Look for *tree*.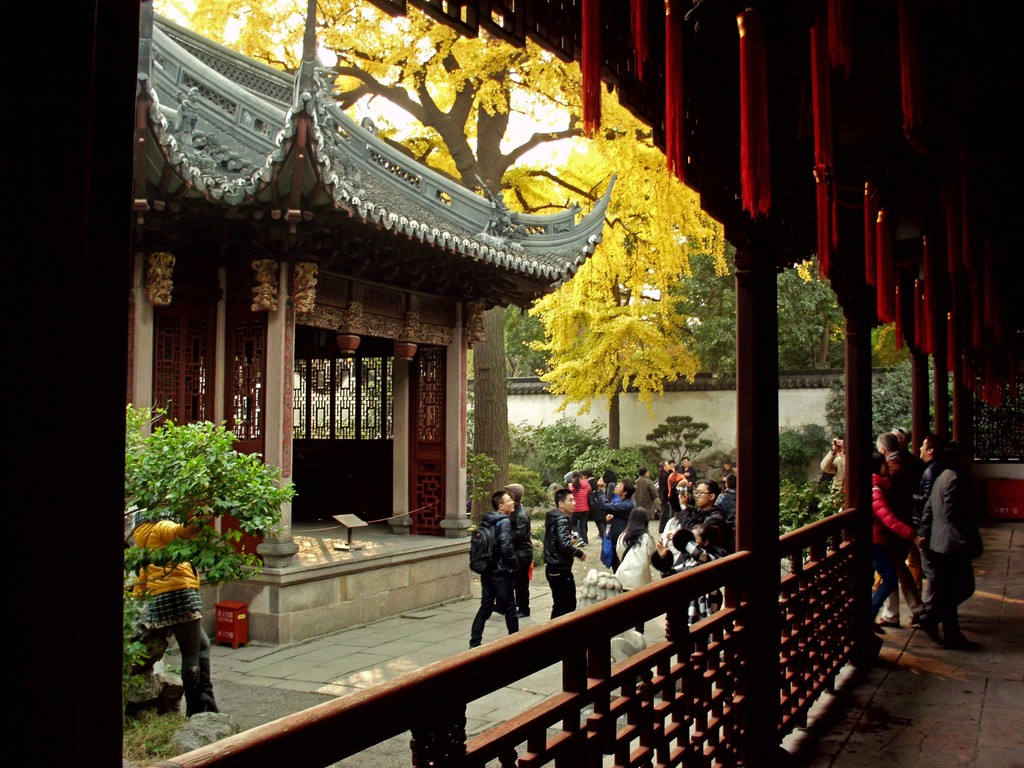
Found: box(644, 413, 712, 476).
